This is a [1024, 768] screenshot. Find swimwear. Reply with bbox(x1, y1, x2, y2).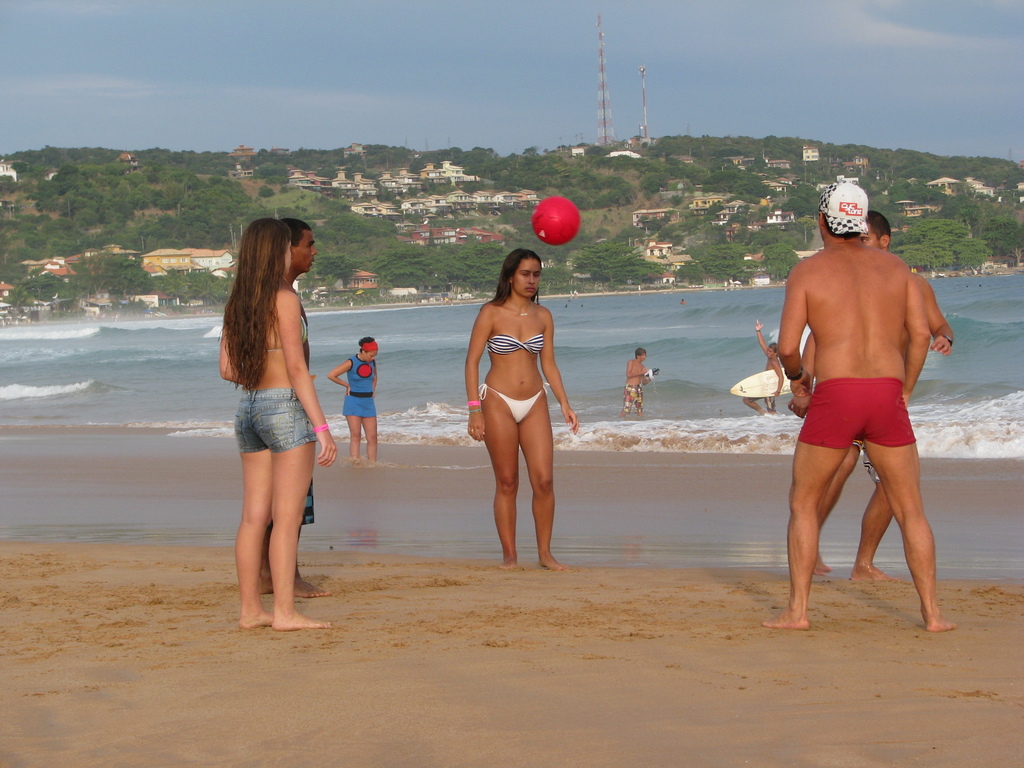
bbox(341, 355, 378, 421).
